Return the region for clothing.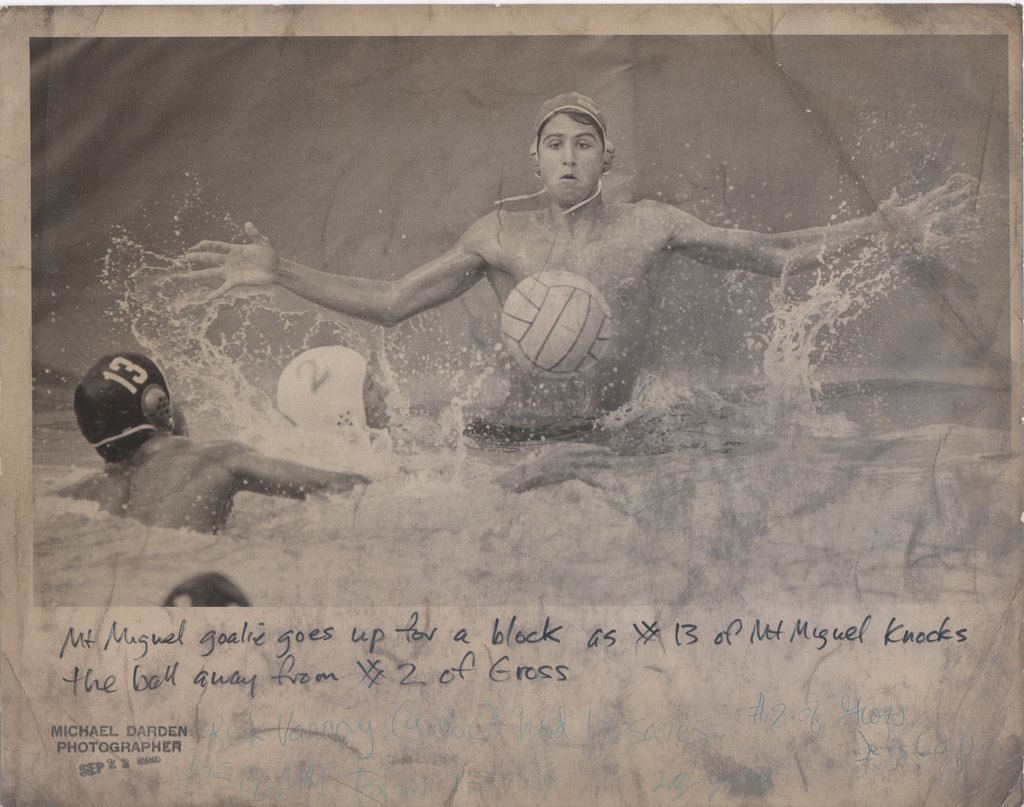
{"left": 55, "top": 340, "right": 207, "bottom": 467}.
